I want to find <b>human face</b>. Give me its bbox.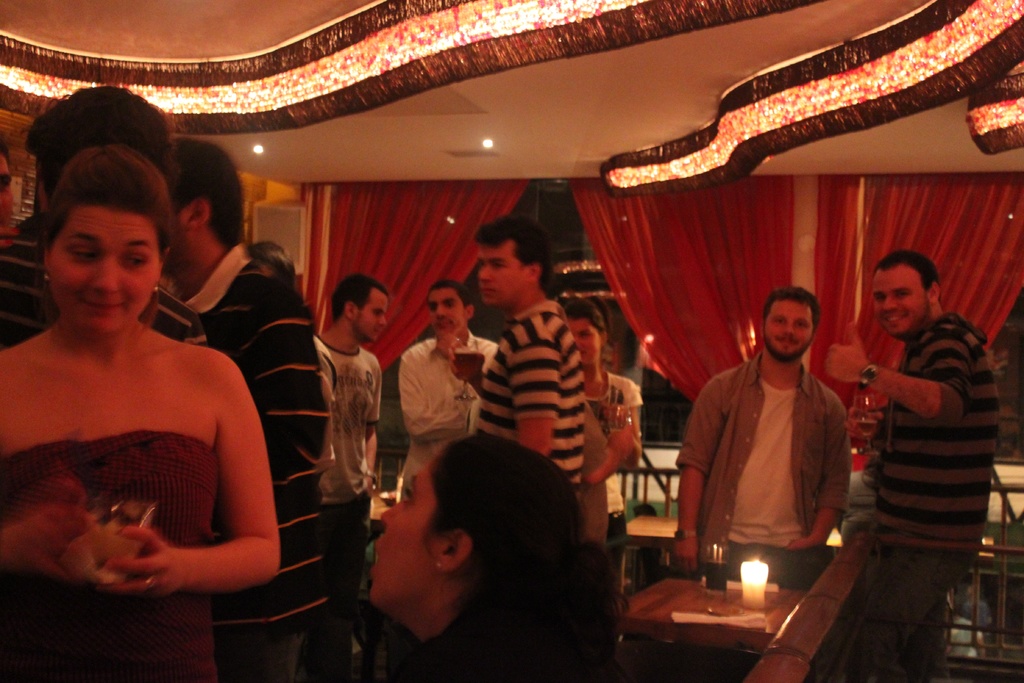
(x1=765, y1=296, x2=815, y2=357).
